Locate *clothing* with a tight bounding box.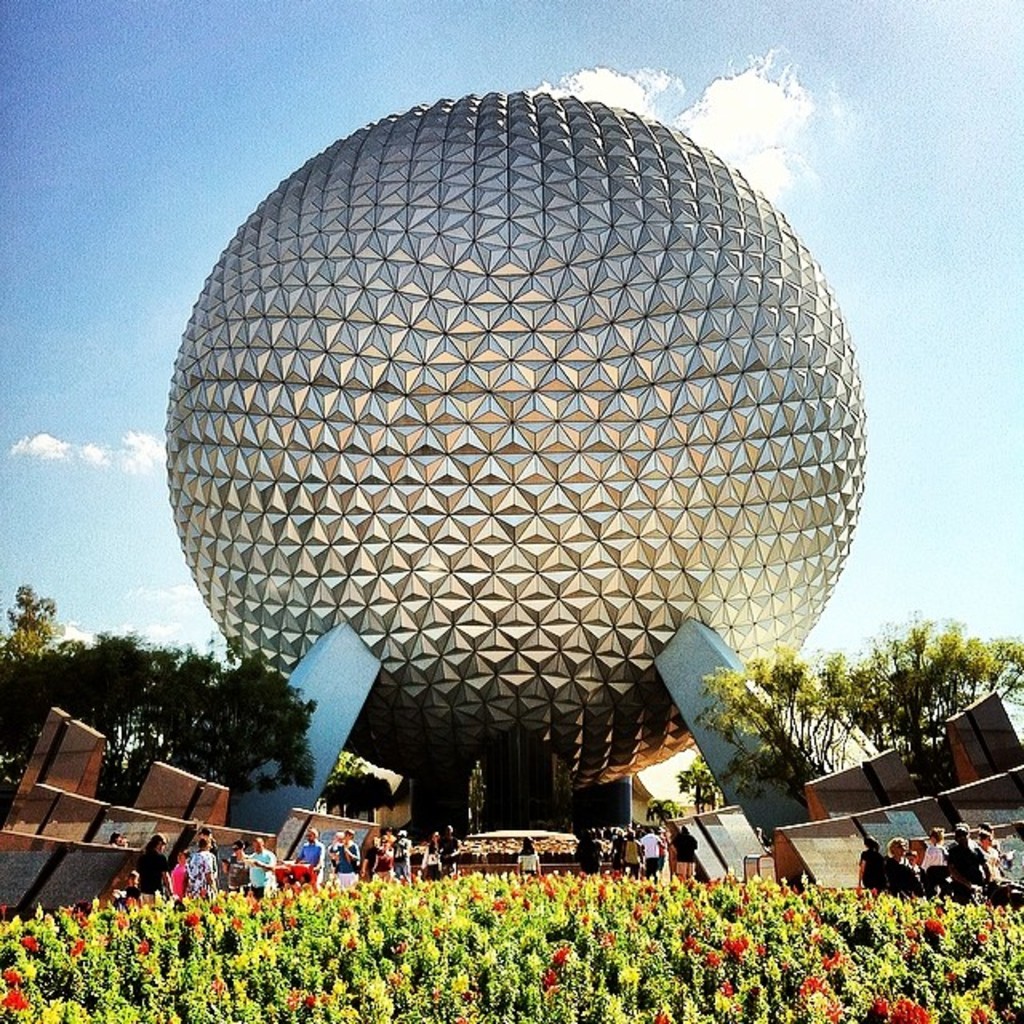
region(296, 830, 320, 885).
